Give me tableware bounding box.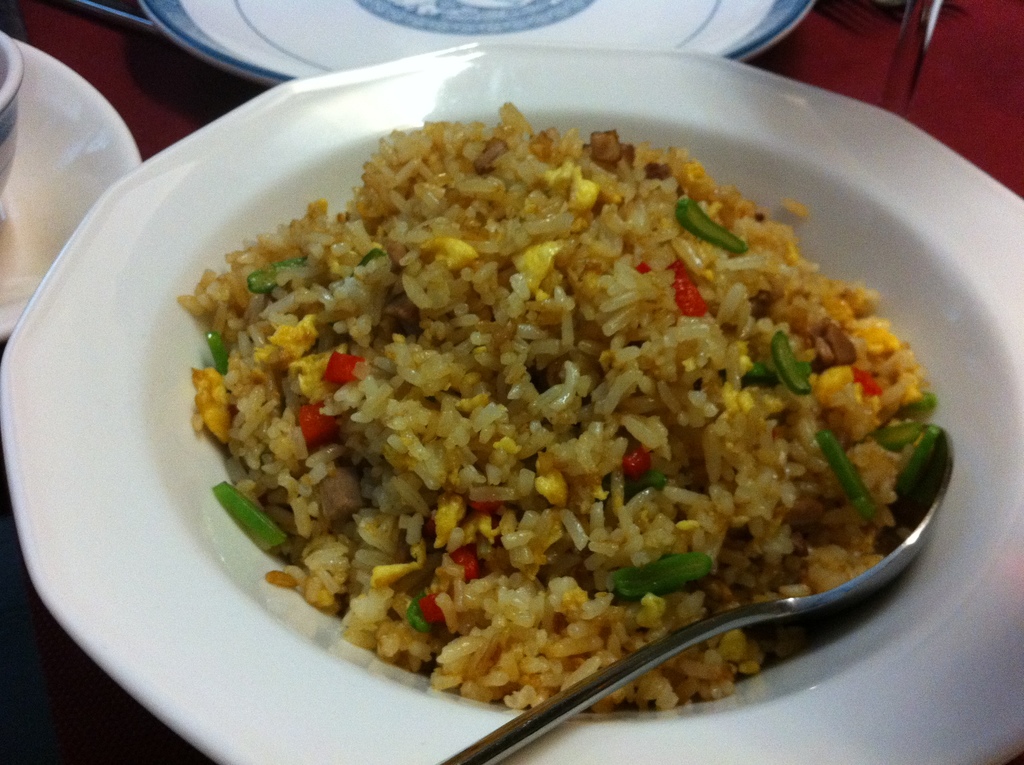
rect(139, 0, 816, 90).
